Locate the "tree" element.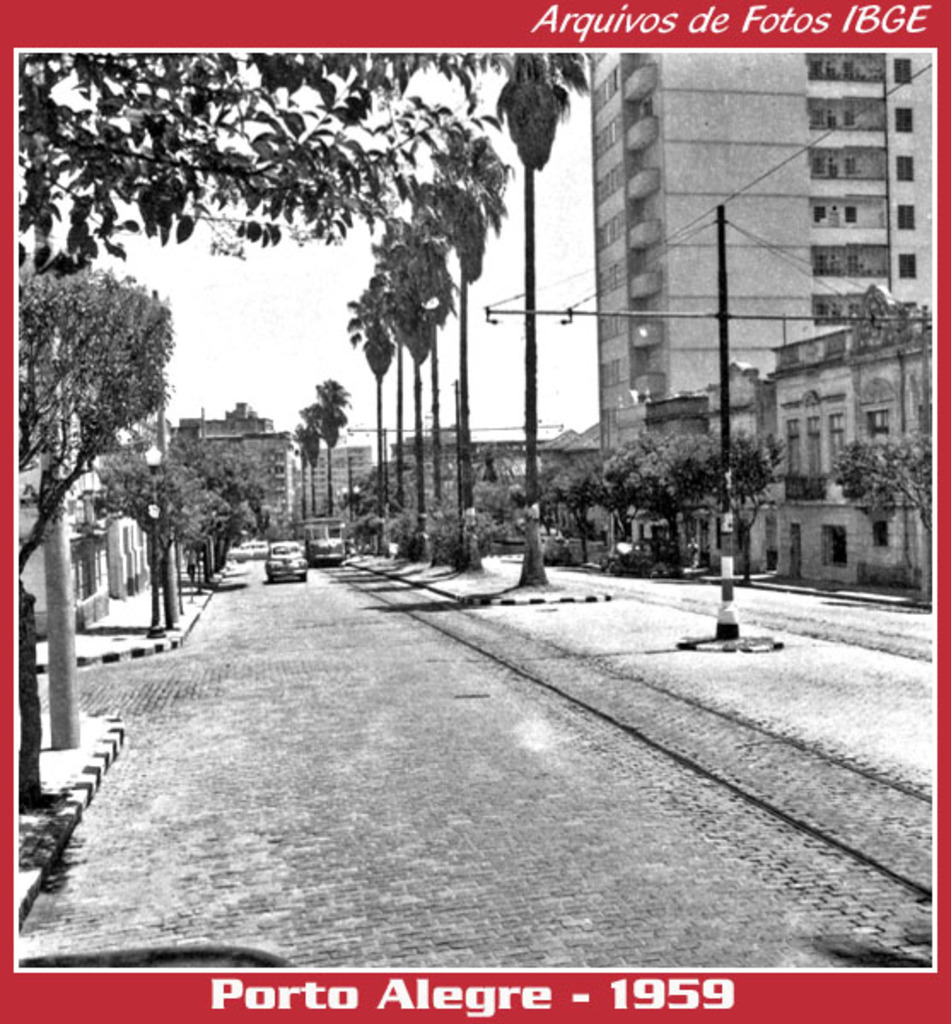
Element bbox: (left=697, top=430, right=796, bottom=584).
